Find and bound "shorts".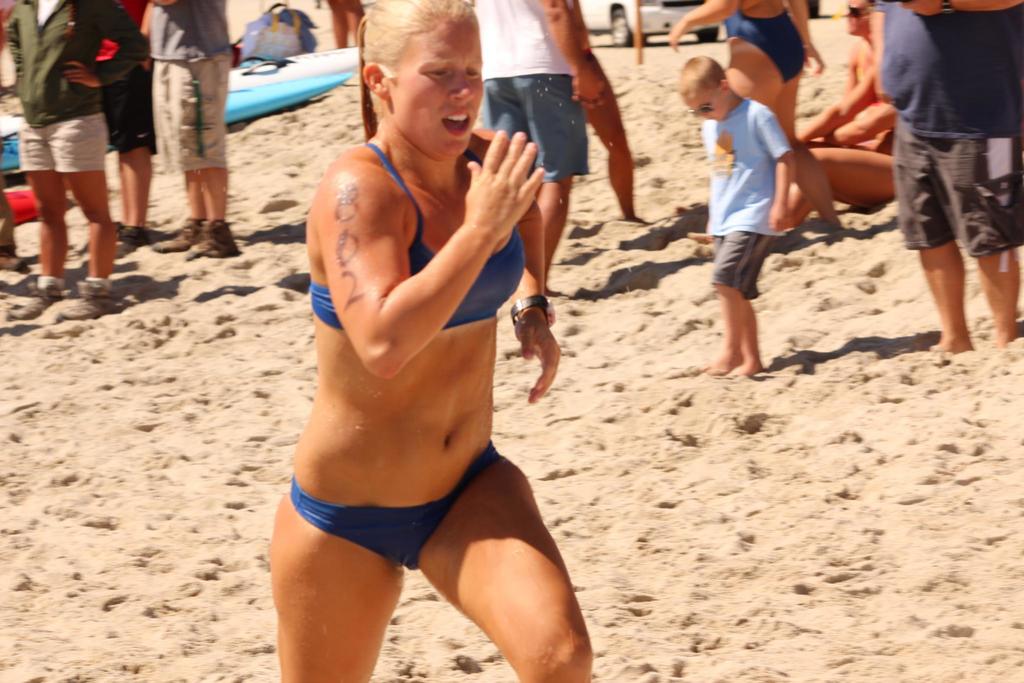
Bound: <bbox>886, 137, 1006, 272</bbox>.
